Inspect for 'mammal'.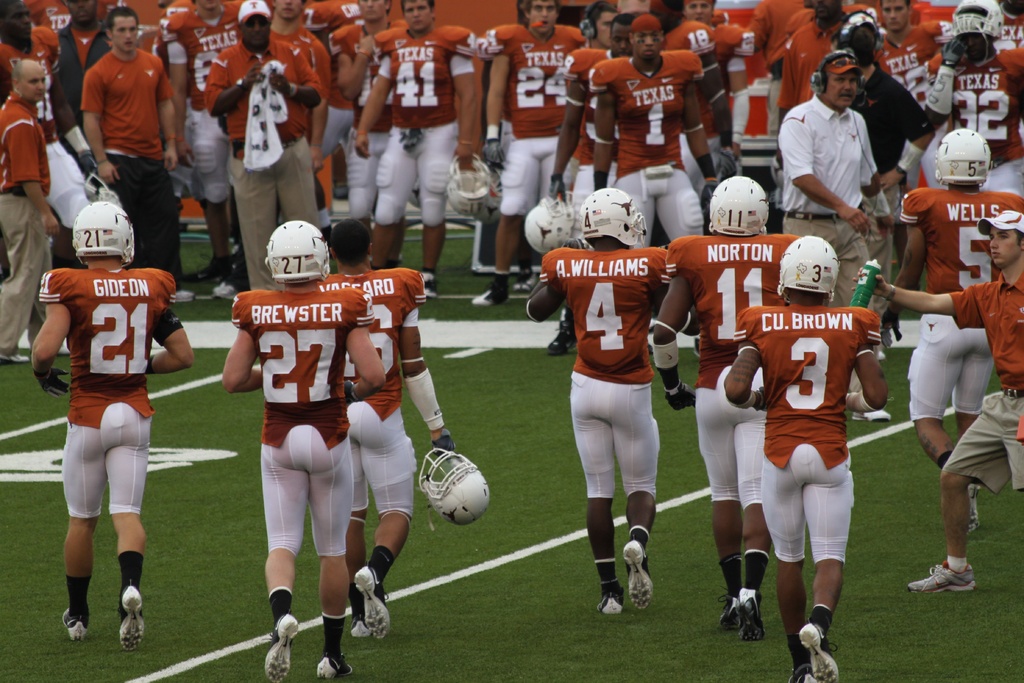
Inspection: detection(329, 220, 464, 634).
